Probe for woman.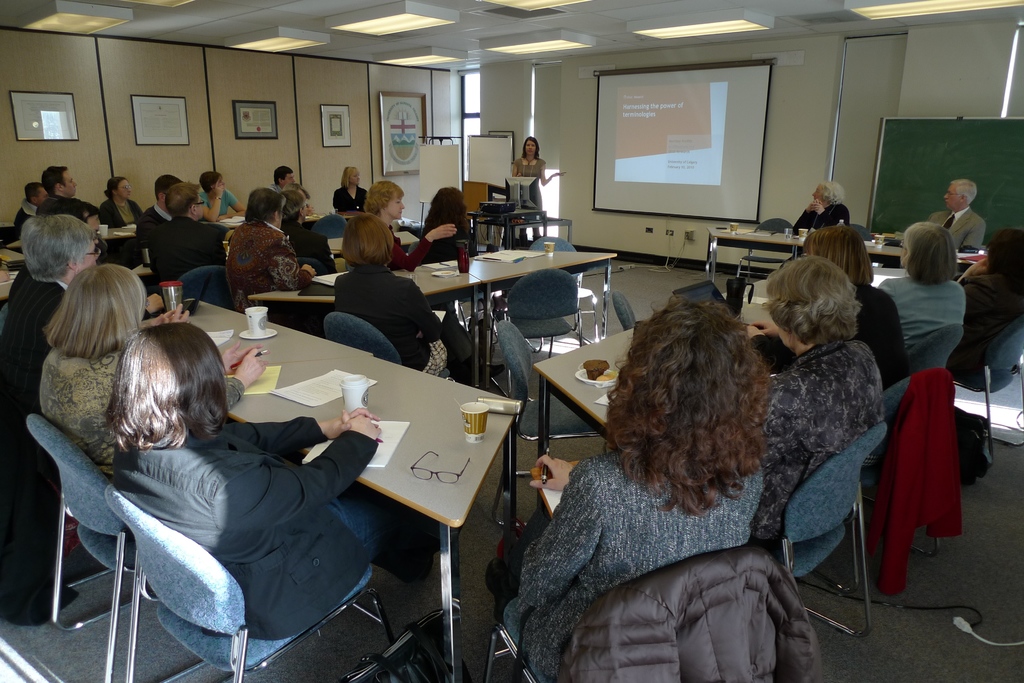
Probe result: detection(200, 170, 251, 223).
